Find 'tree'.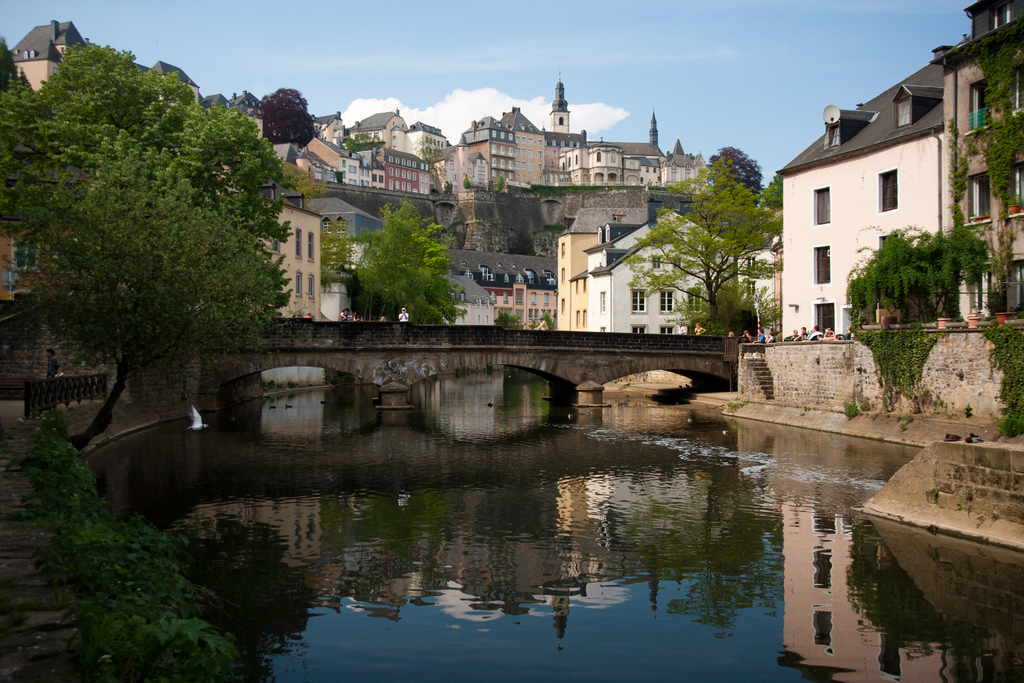
[x1=0, y1=39, x2=291, y2=447].
